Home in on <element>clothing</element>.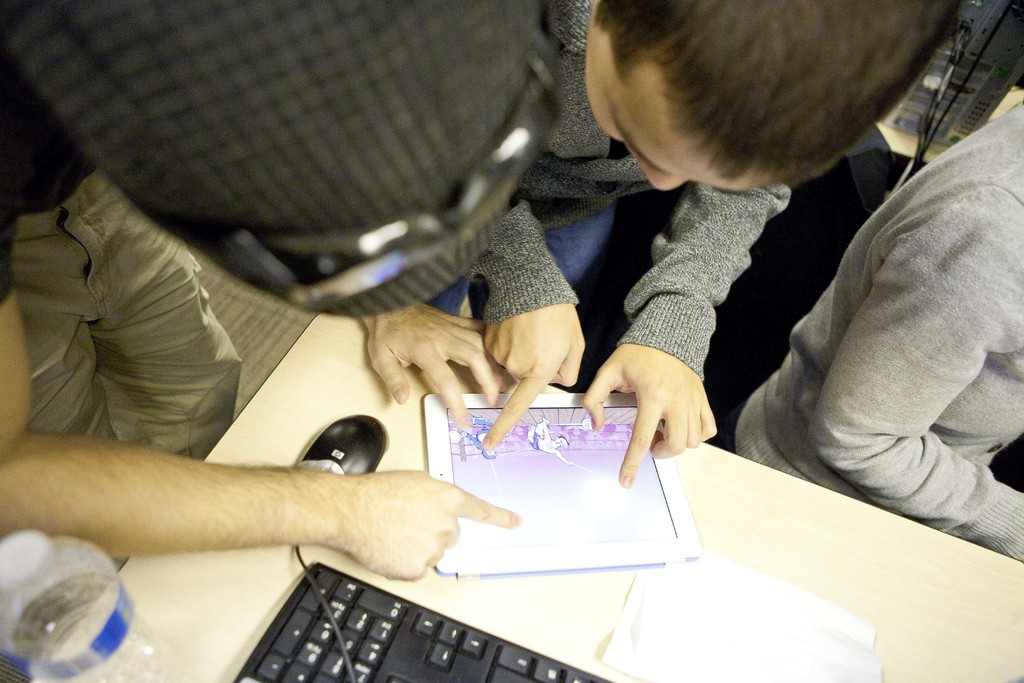
Homed in at Rect(744, 86, 1023, 548).
